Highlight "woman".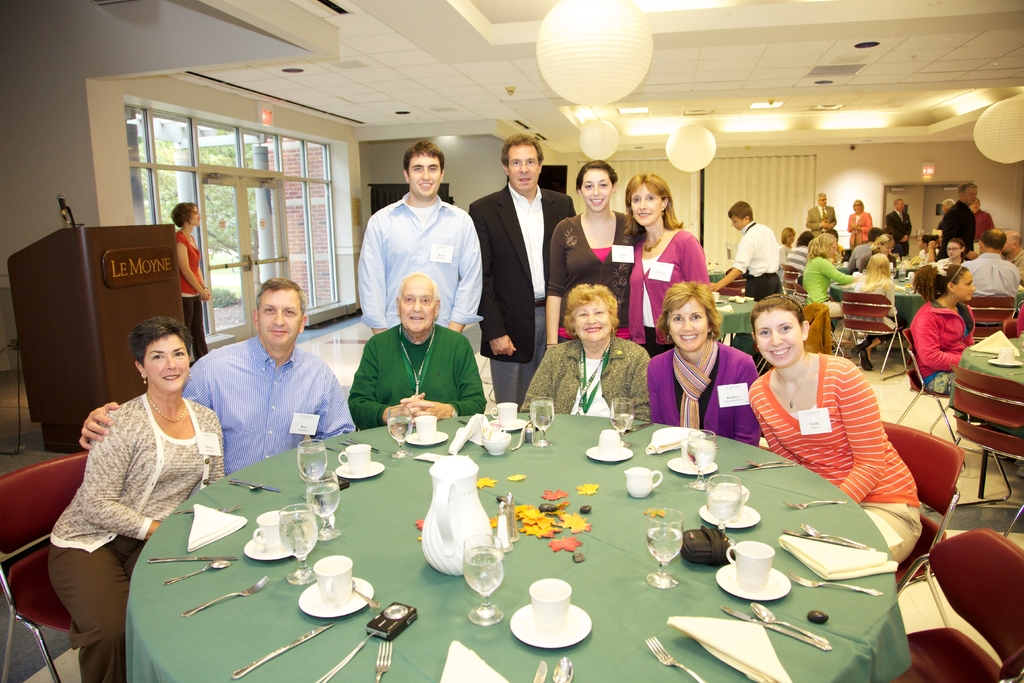
Highlighted region: rect(852, 253, 895, 374).
